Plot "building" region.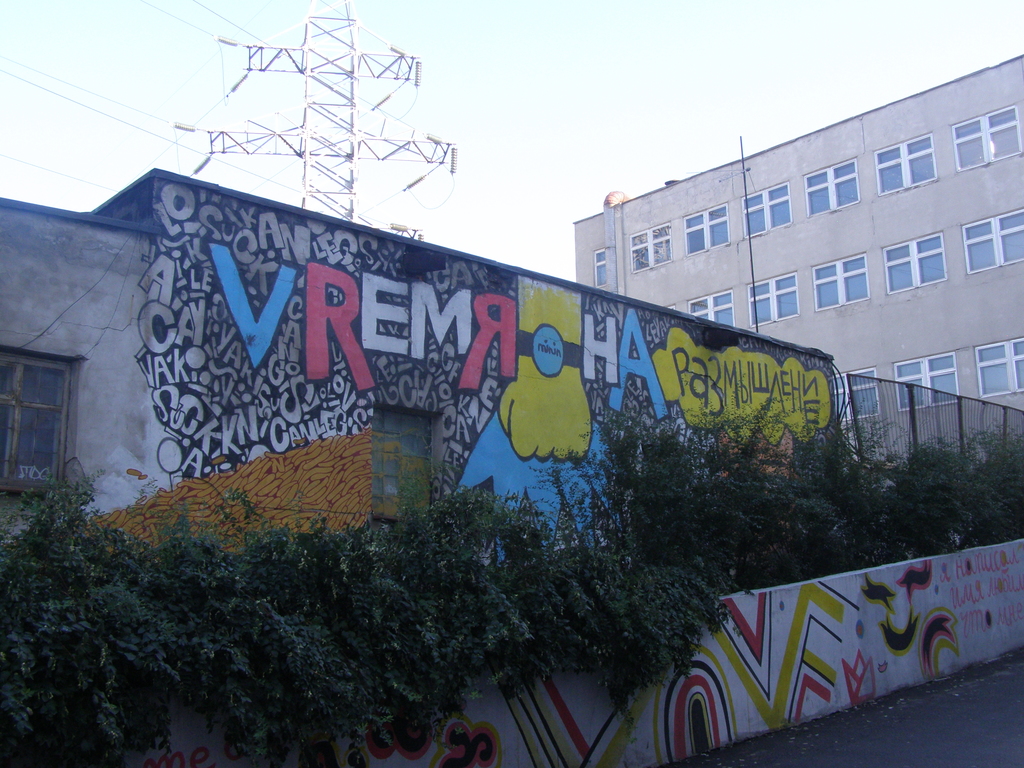
Plotted at (x1=572, y1=56, x2=1023, y2=478).
